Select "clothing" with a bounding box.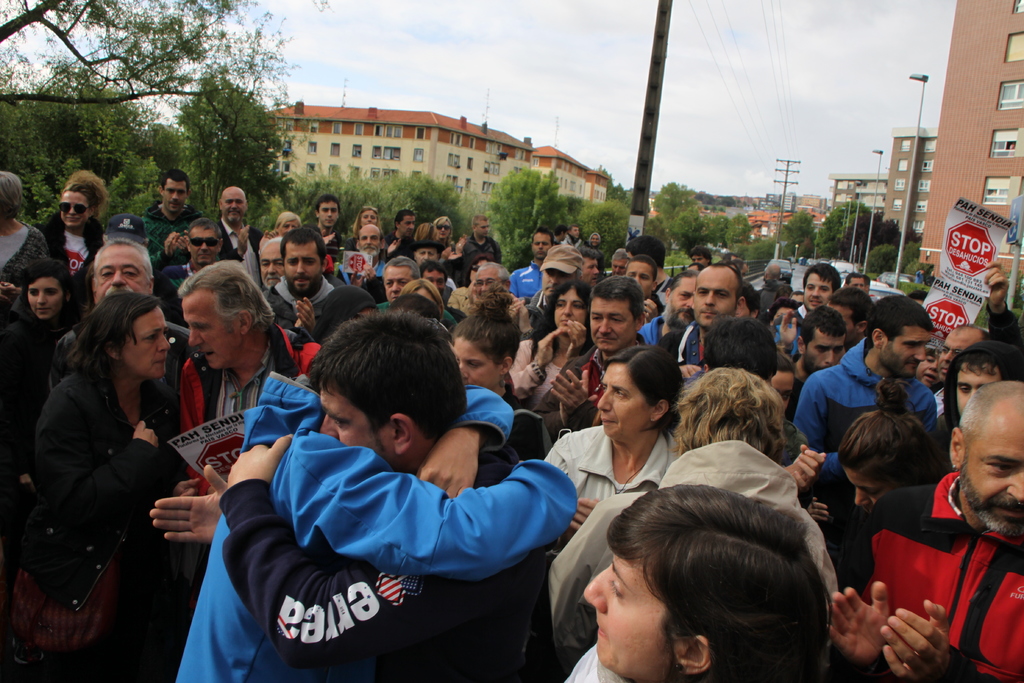
566:638:637:682.
